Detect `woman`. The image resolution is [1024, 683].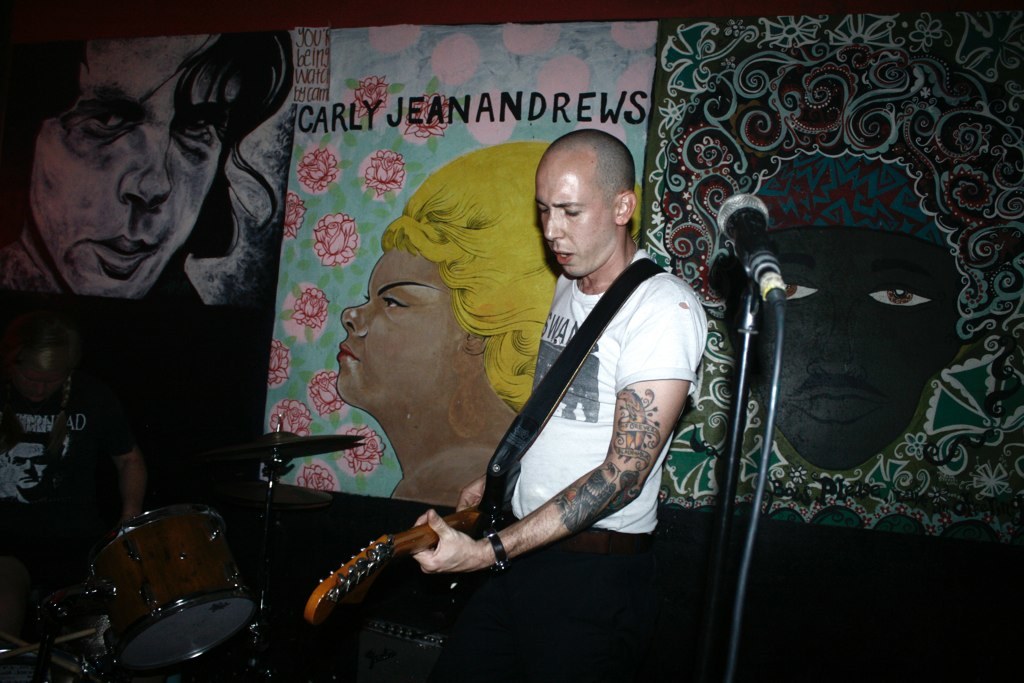
region(0, 38, 299, 310).
